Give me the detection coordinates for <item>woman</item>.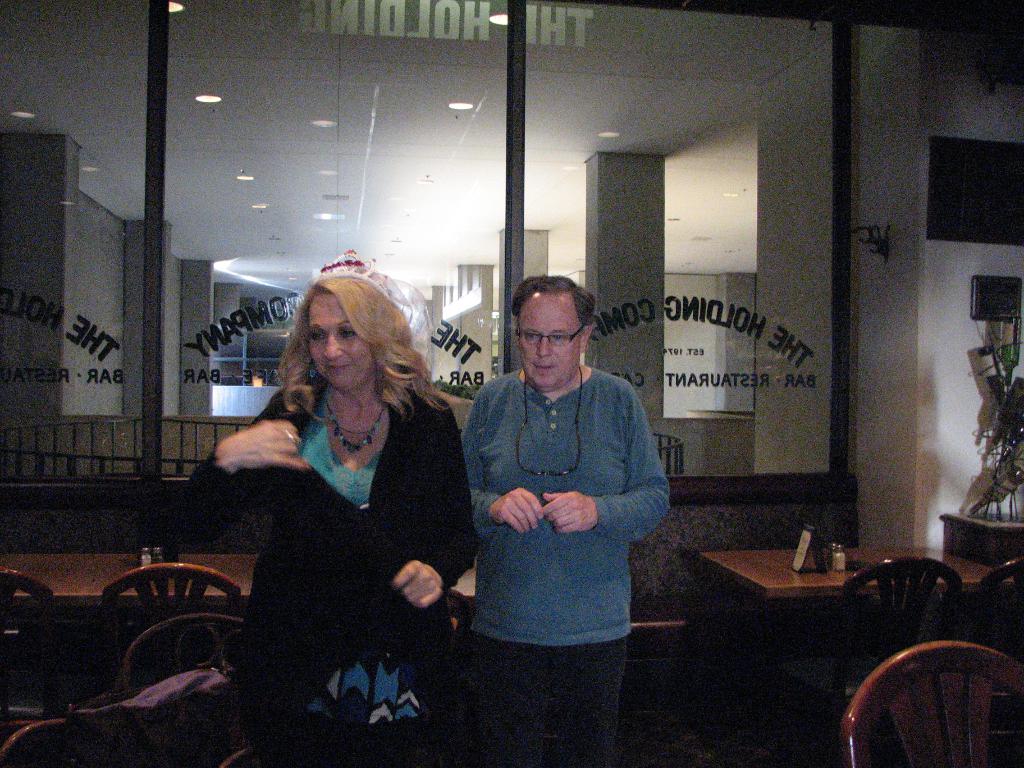
bbox(206, 260, 473, 728).
